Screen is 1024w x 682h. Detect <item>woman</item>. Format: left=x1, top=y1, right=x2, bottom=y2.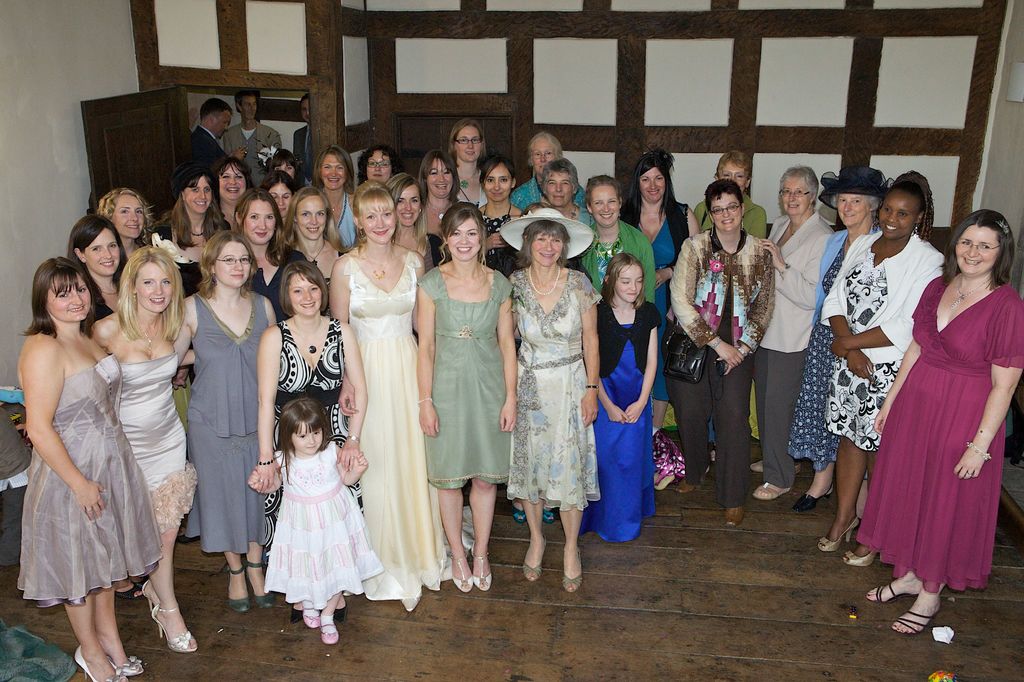
left=536, top=154, right=600, bottom=242.
